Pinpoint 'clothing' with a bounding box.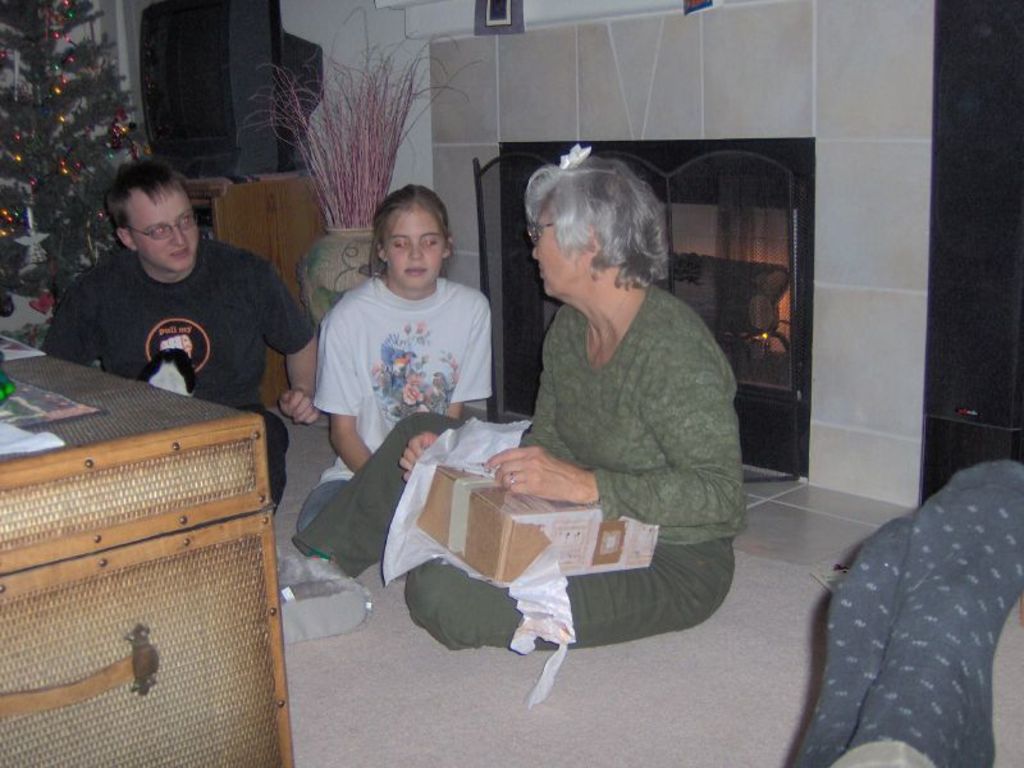
box=[291, 275, 489, 552].
